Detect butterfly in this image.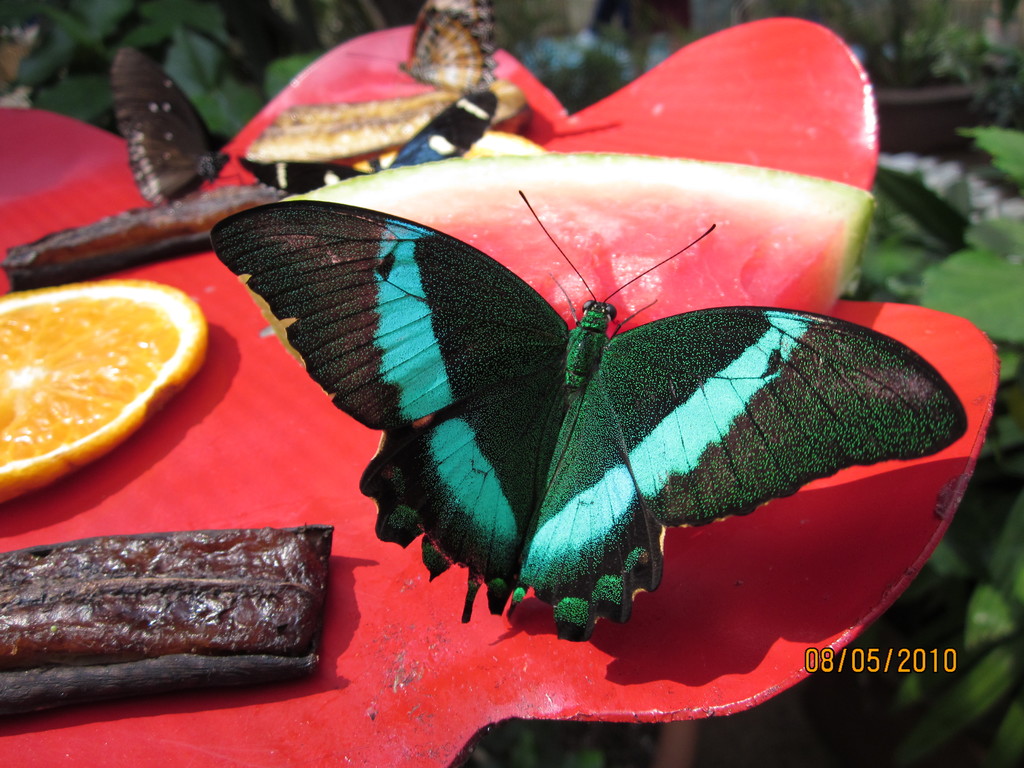
Detection: Rect(108, 44, 227, 204).
